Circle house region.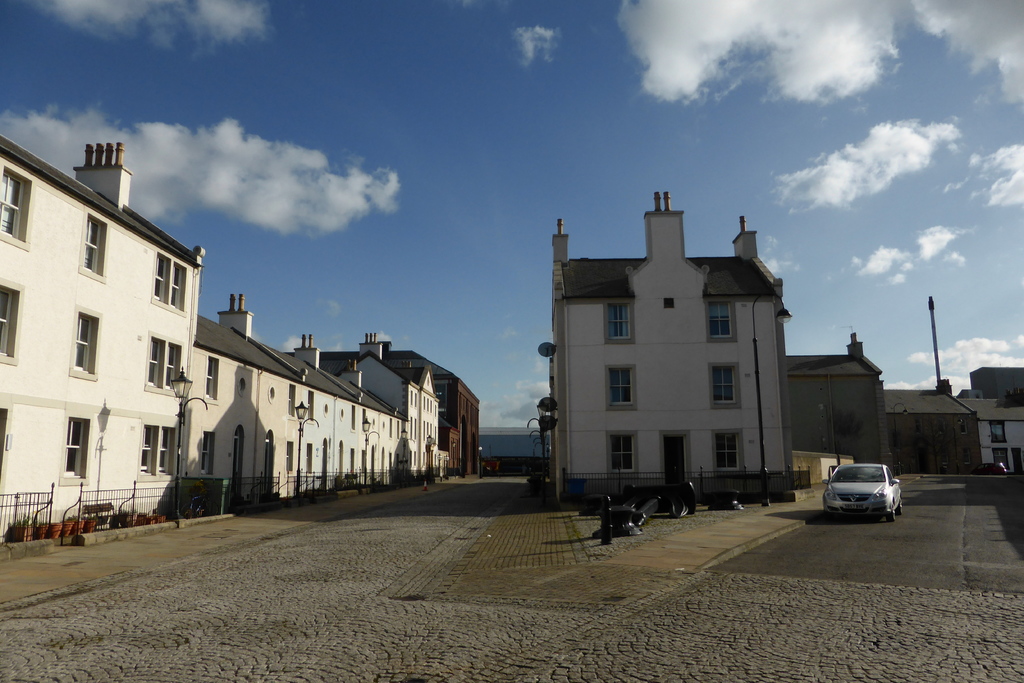
Region: locate(0, 138, 202, 504).
